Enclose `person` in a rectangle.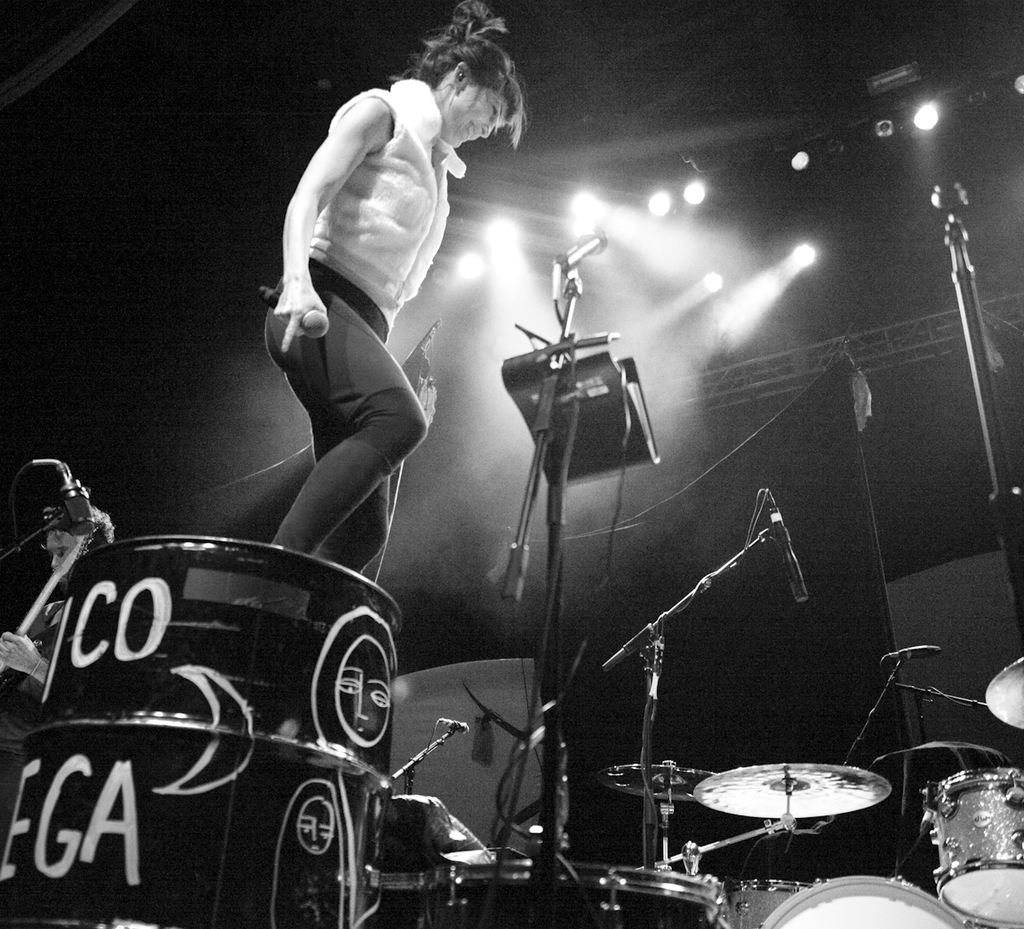
select_region(257, 0, 525, 567).
